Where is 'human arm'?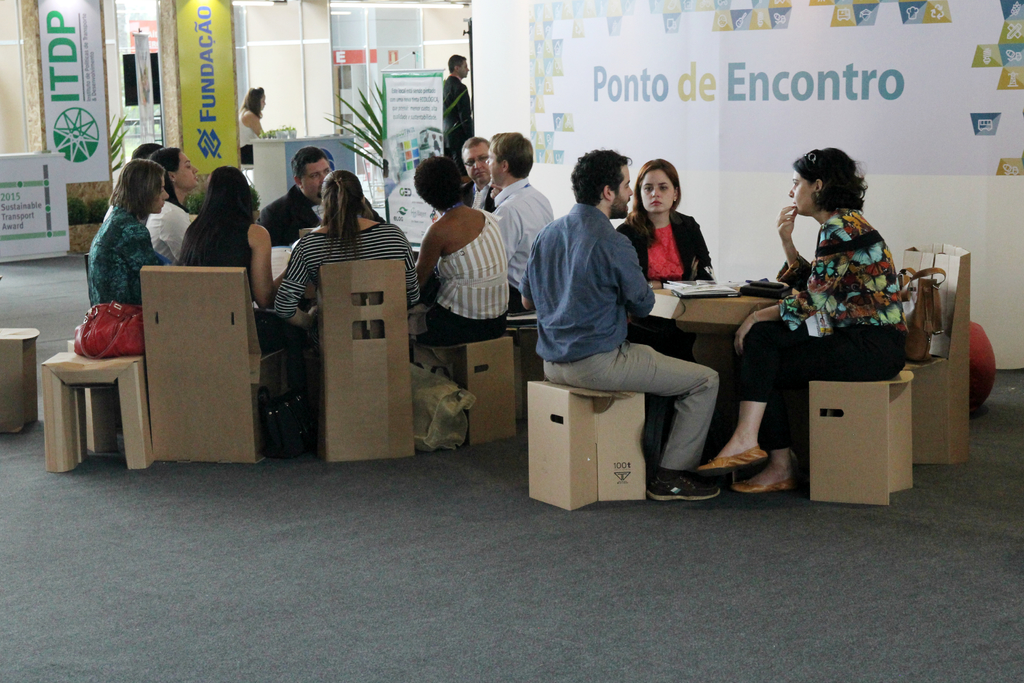
<bbox>407, 226, 452, 299</bbox>.
